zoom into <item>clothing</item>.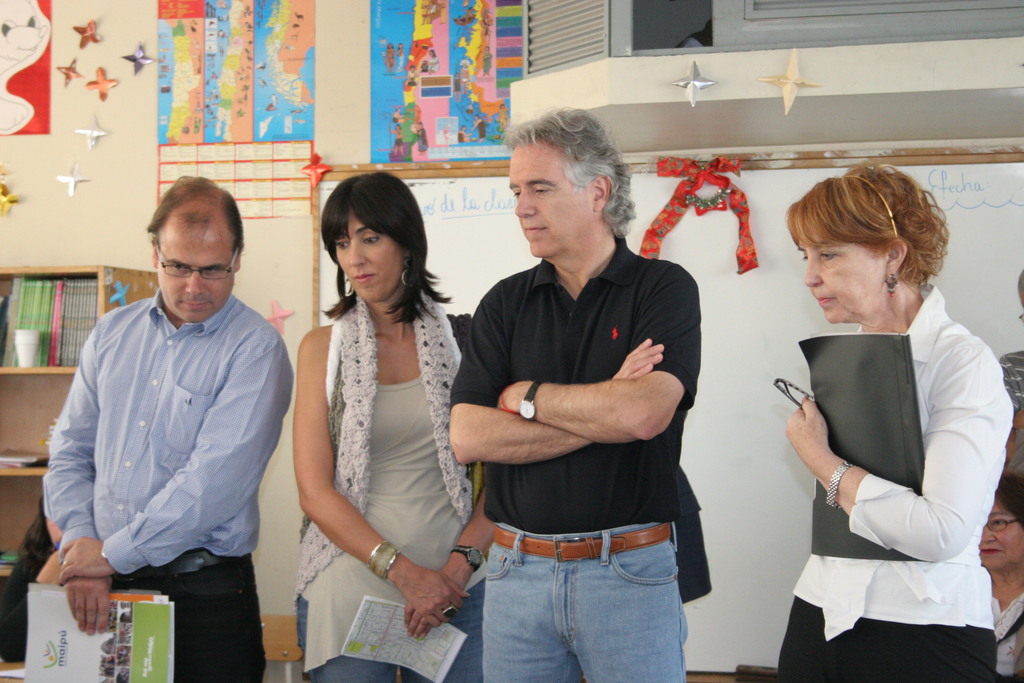
Zoom target: <region>986, 595, 1023, 679</region>.
